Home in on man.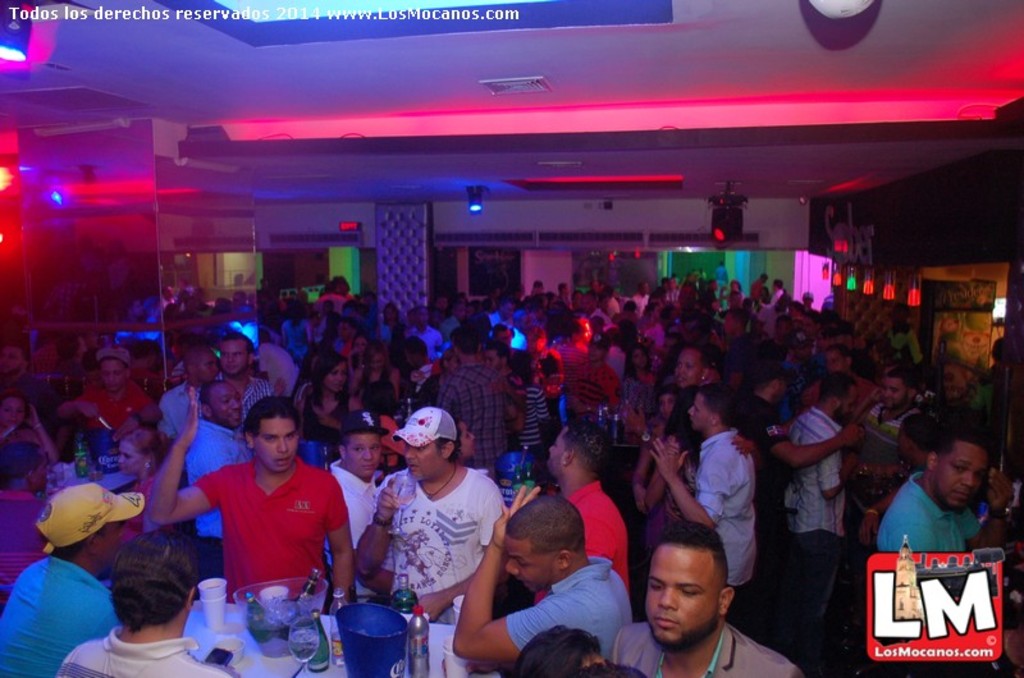
Homed in at (218,335,273,440).
